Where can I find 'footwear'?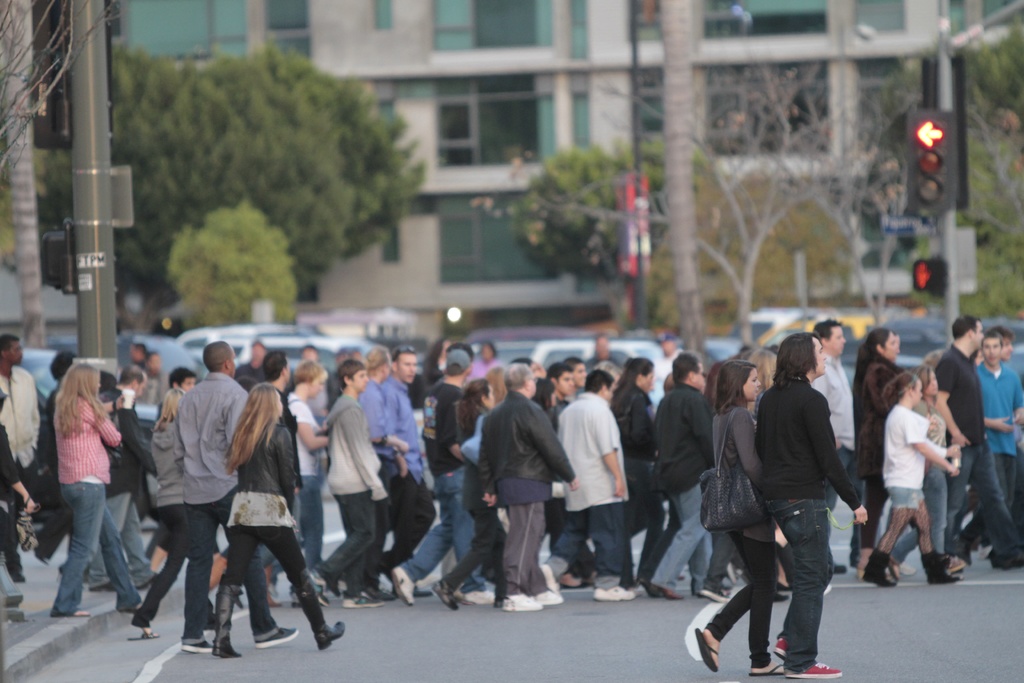
You can find it at (88, 579, 116, 592).
